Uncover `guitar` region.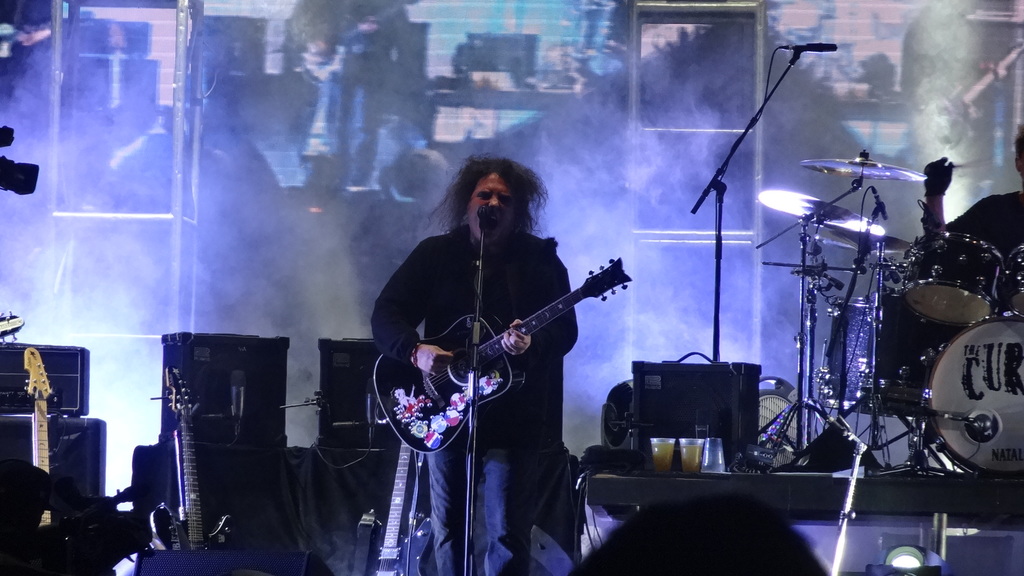
Uncovered: [146, 367, 236, 552].
